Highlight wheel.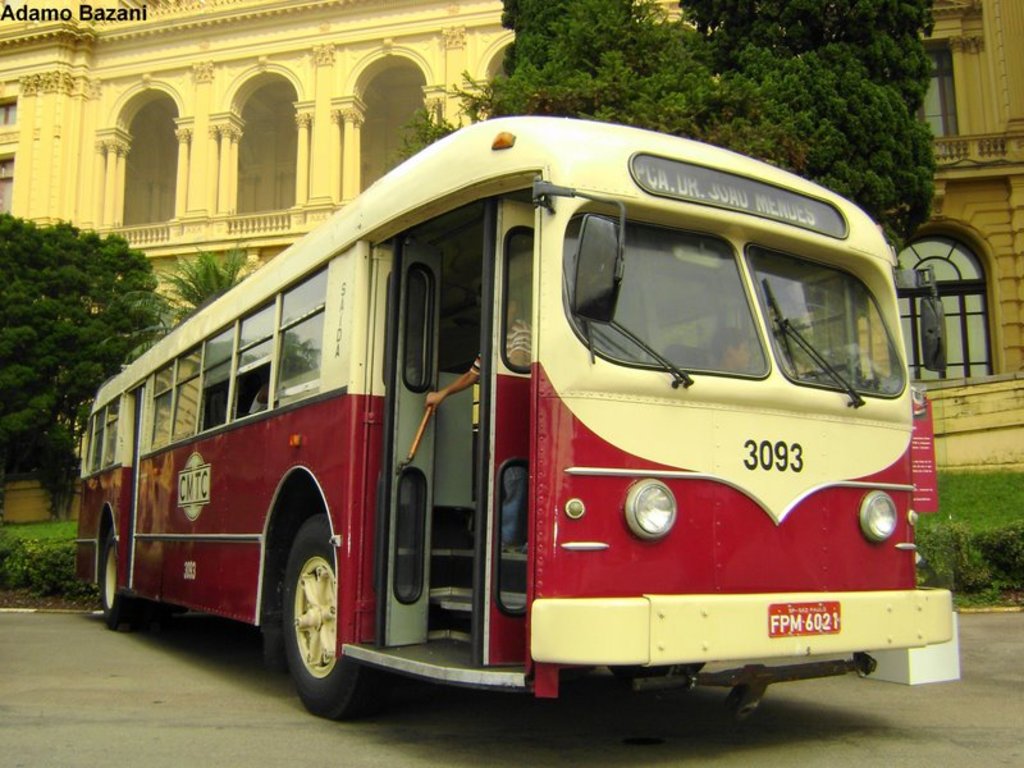
Highlighted region: rect(283, 511, 392, 723).
